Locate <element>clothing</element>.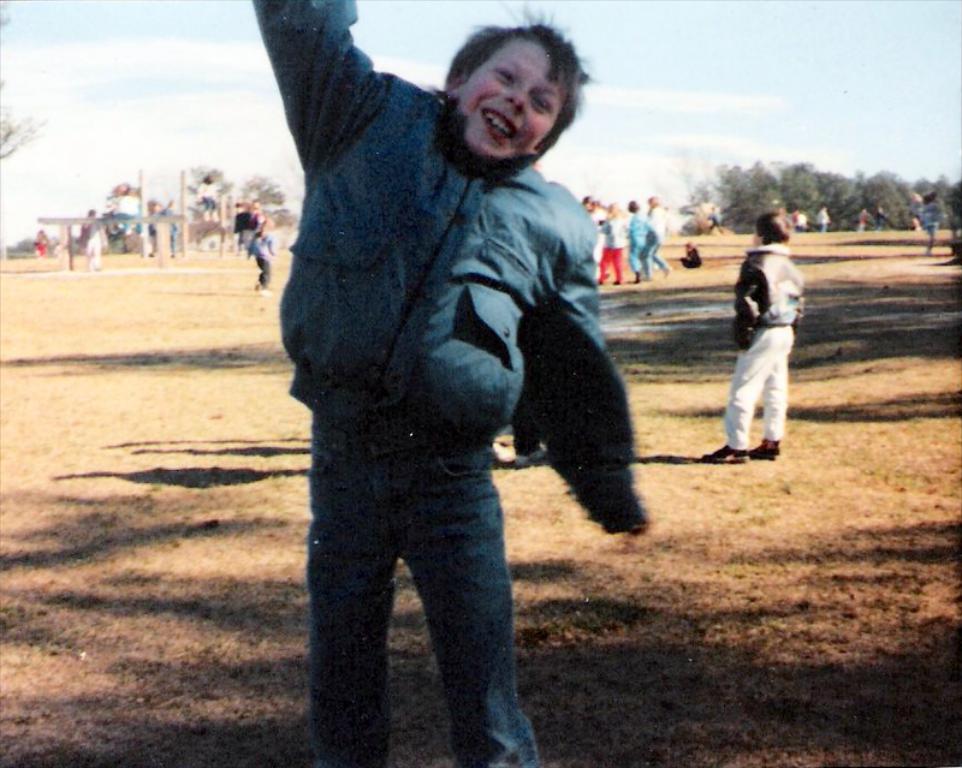
Bounding box: box=[251, 200, 271, 234].
